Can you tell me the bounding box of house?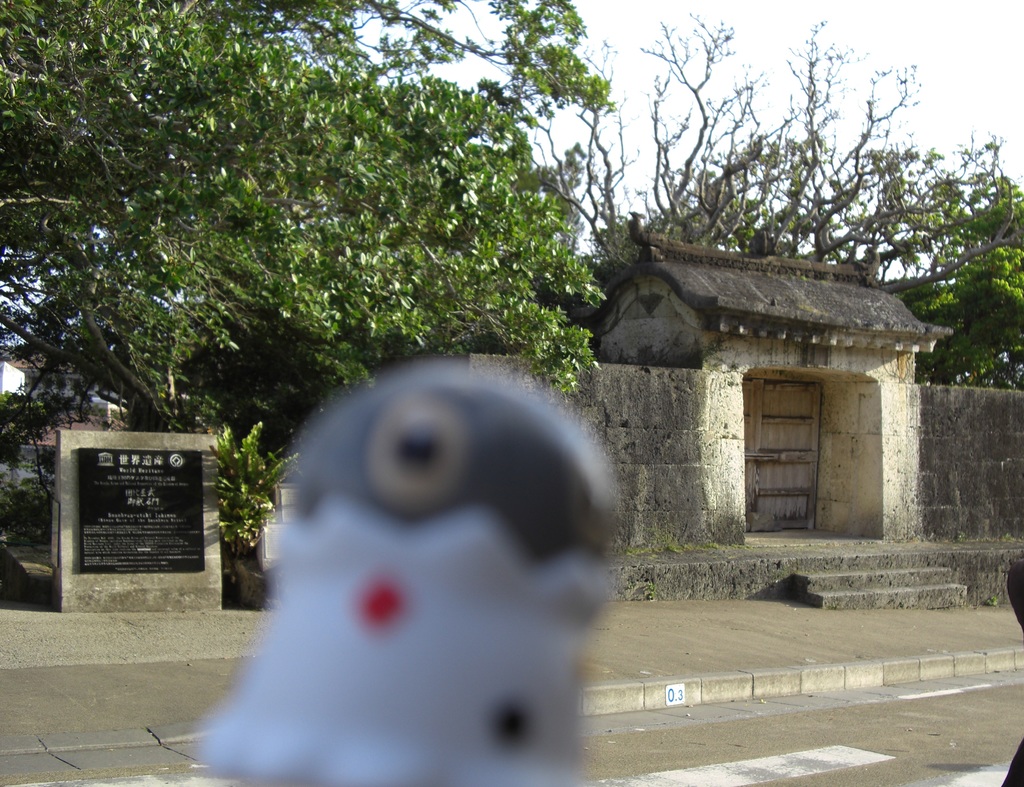
517,185,946,594.
